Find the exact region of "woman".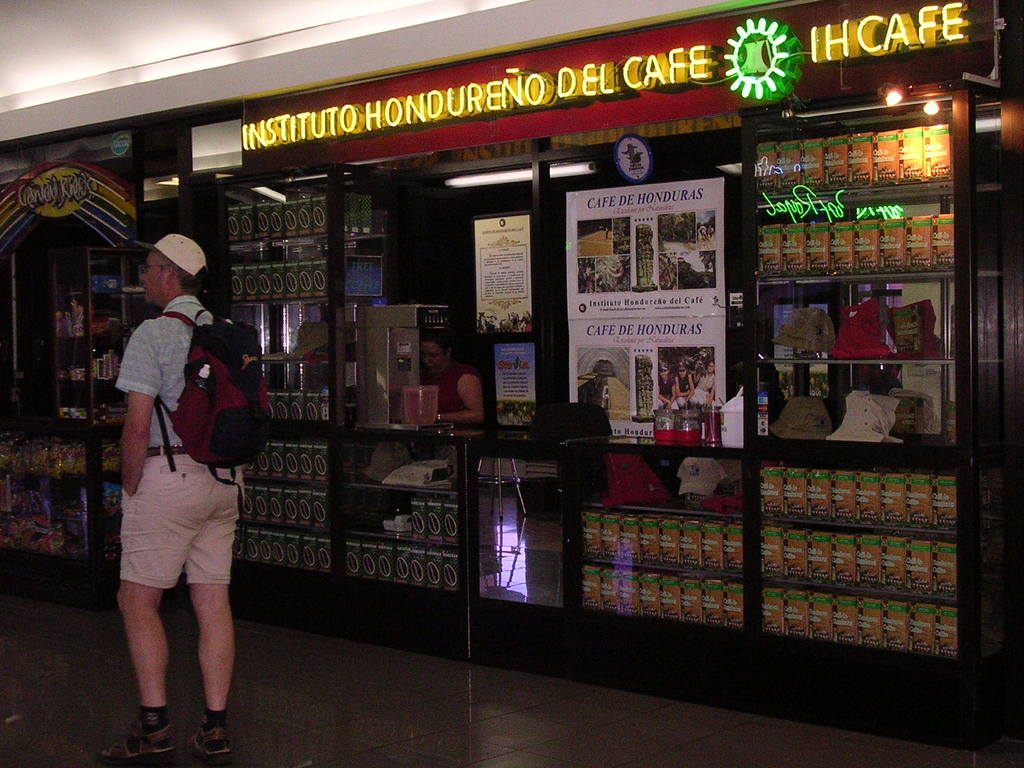
Exact region: x1=658 y1=361 x2=679 y2=409.
